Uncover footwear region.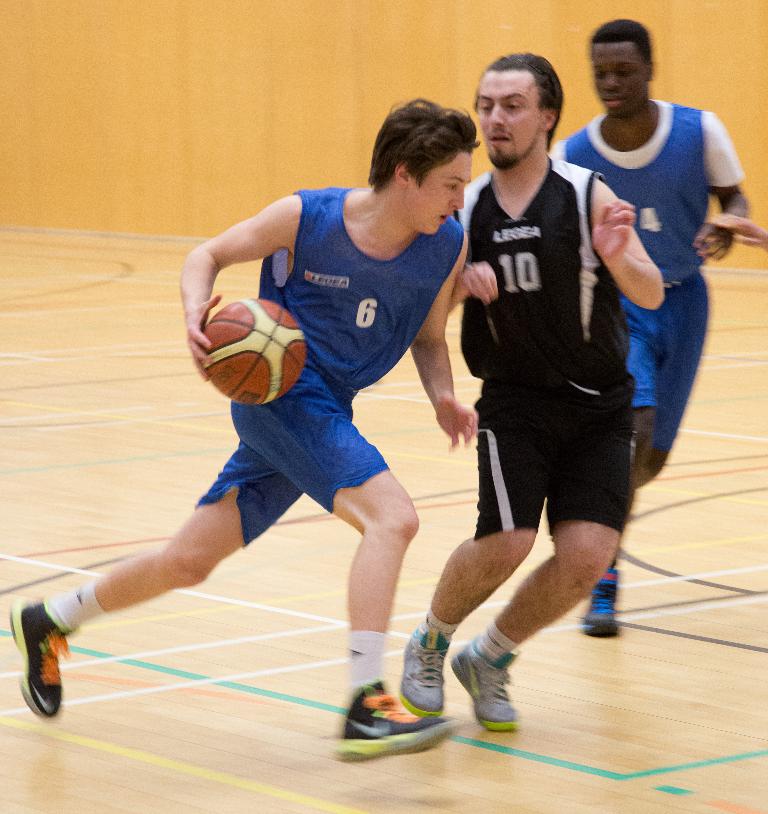
Uncovered: [400,632,447,716].
